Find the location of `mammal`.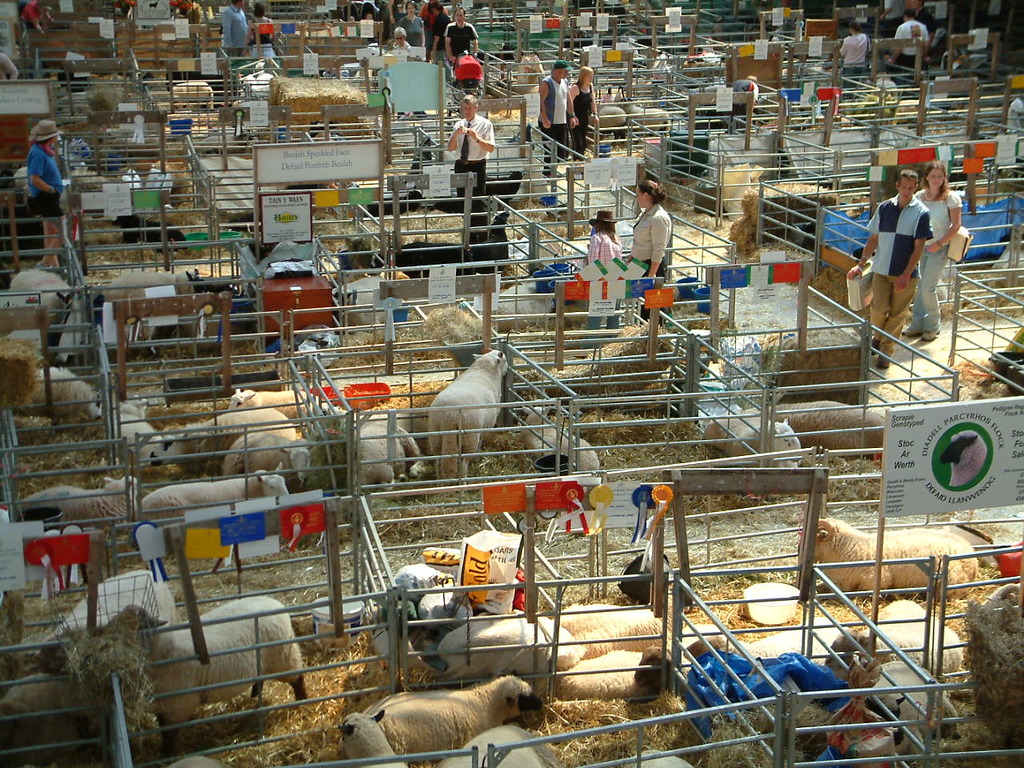
Location: BBox(801, 515, 981, 597).
